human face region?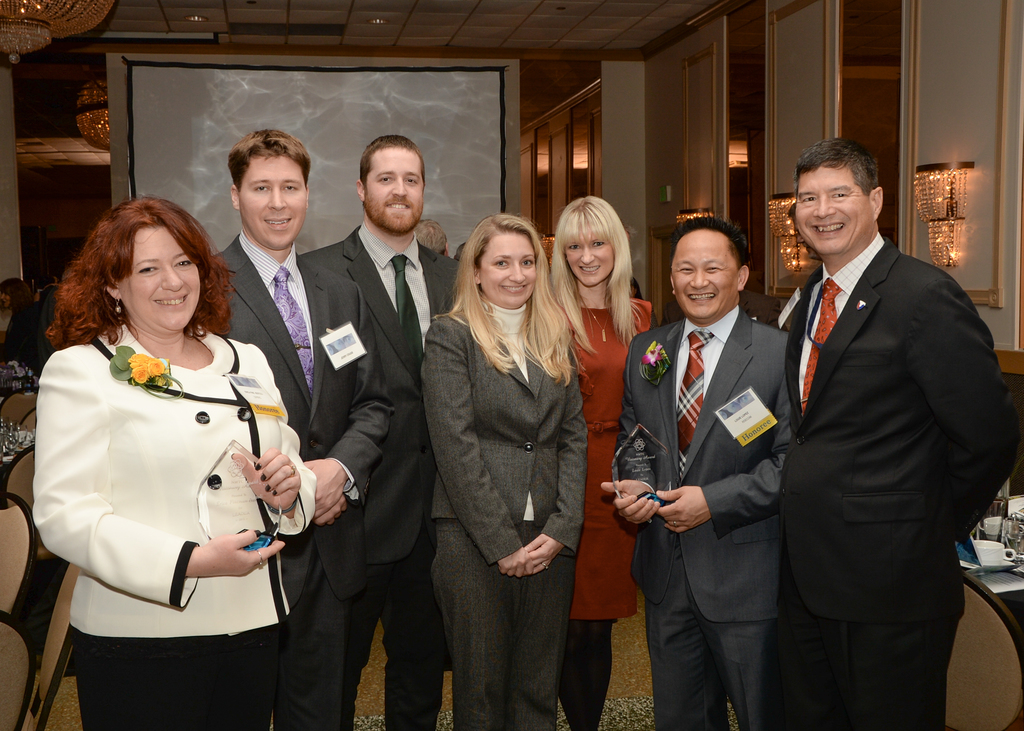
crop(364, 149, 425, 229)
